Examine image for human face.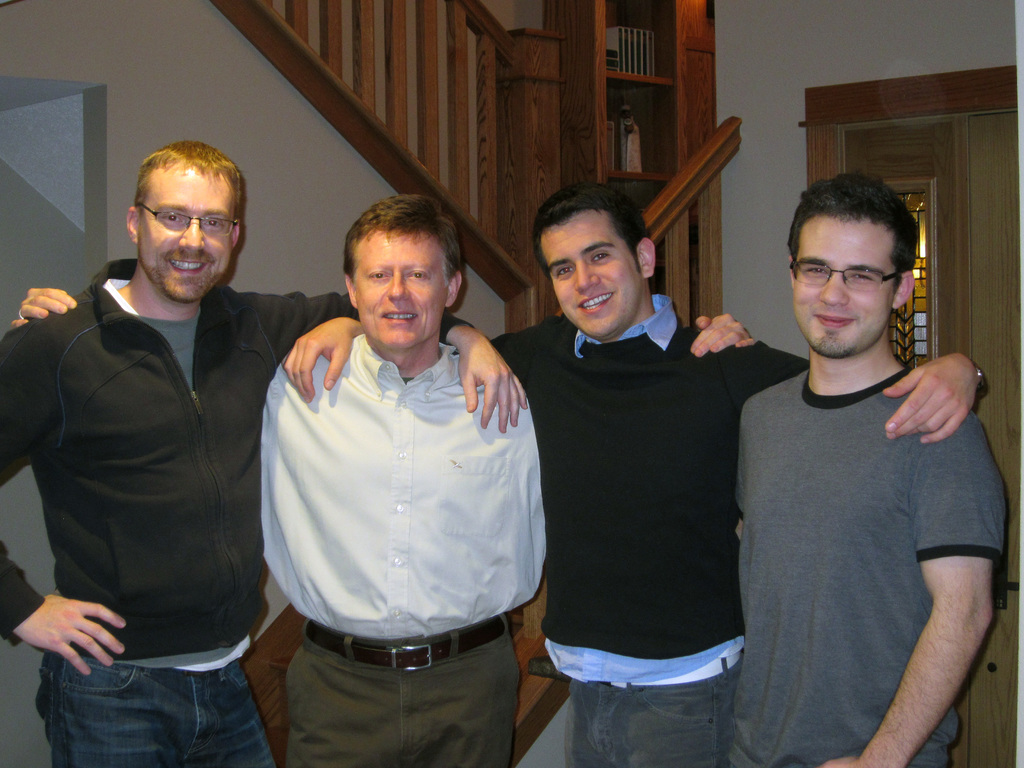
Examination result: bbox(789, 212, 906, 360).
